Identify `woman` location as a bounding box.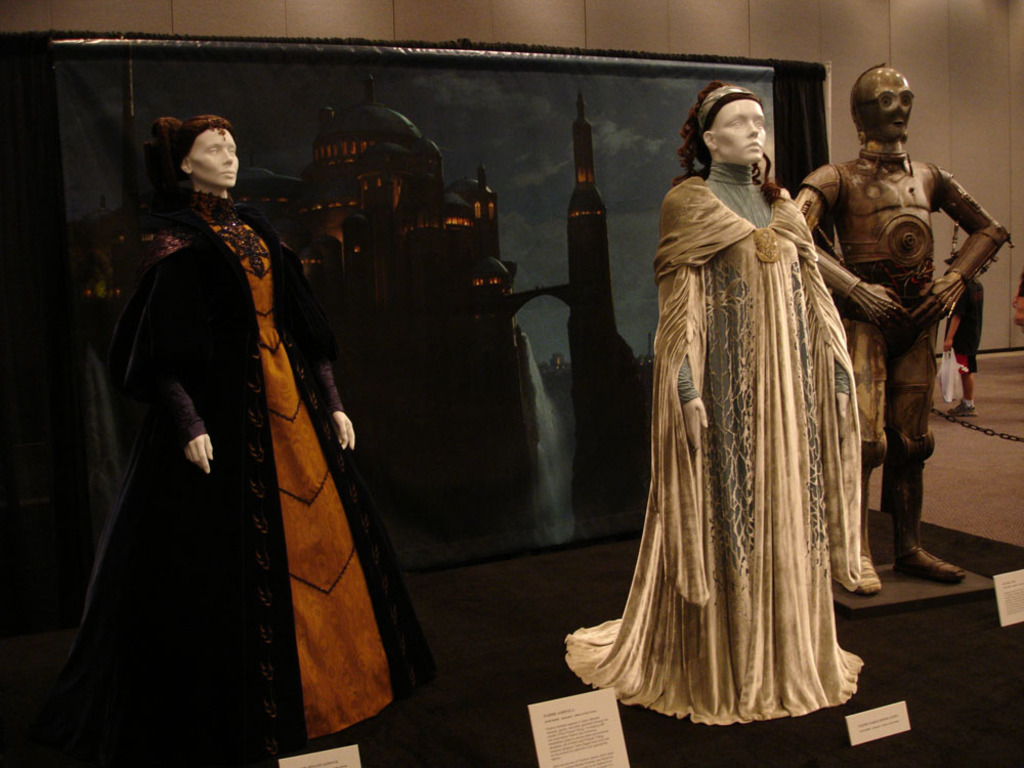
(76, 116, 392, 748).
